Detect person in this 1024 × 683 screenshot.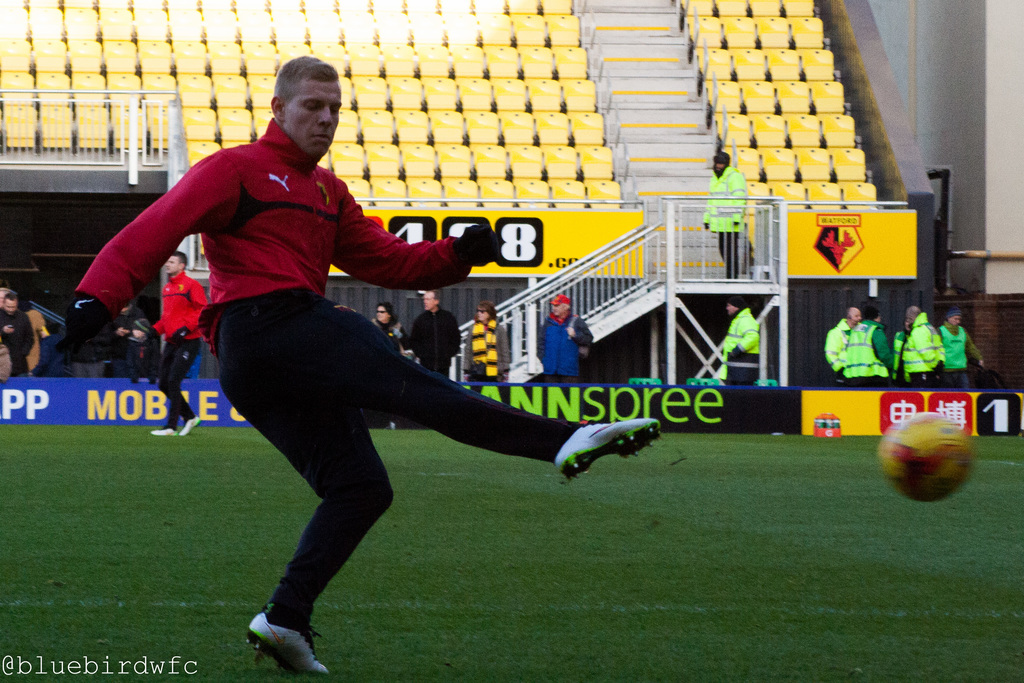
Detection: 820,306,860,383.
